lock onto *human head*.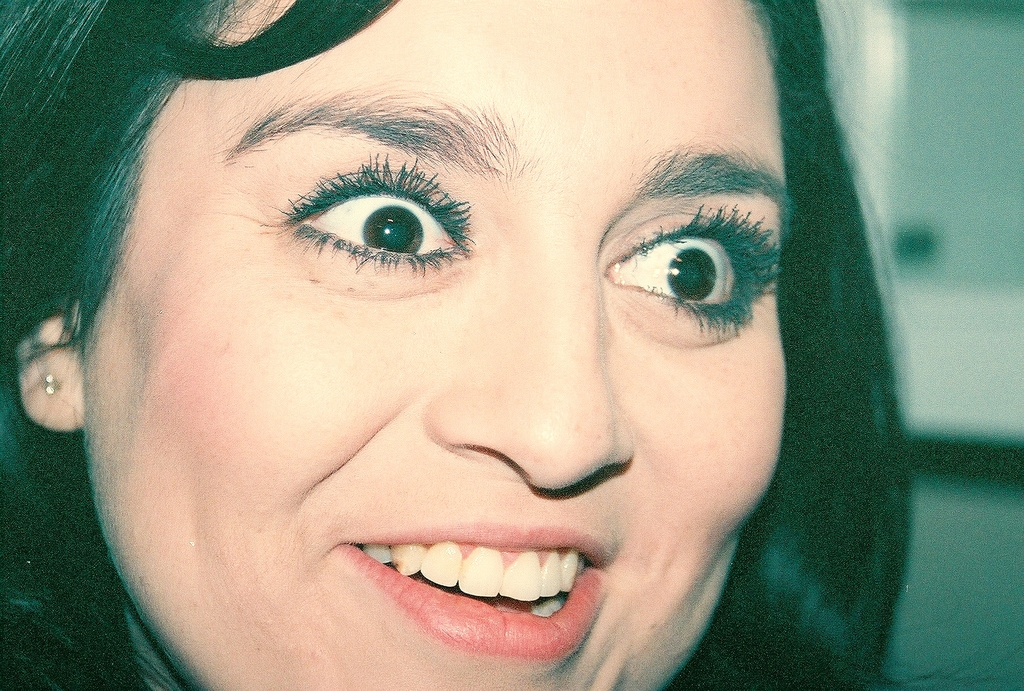
Locked: left=0, top=0, right=887, bottom=690.
